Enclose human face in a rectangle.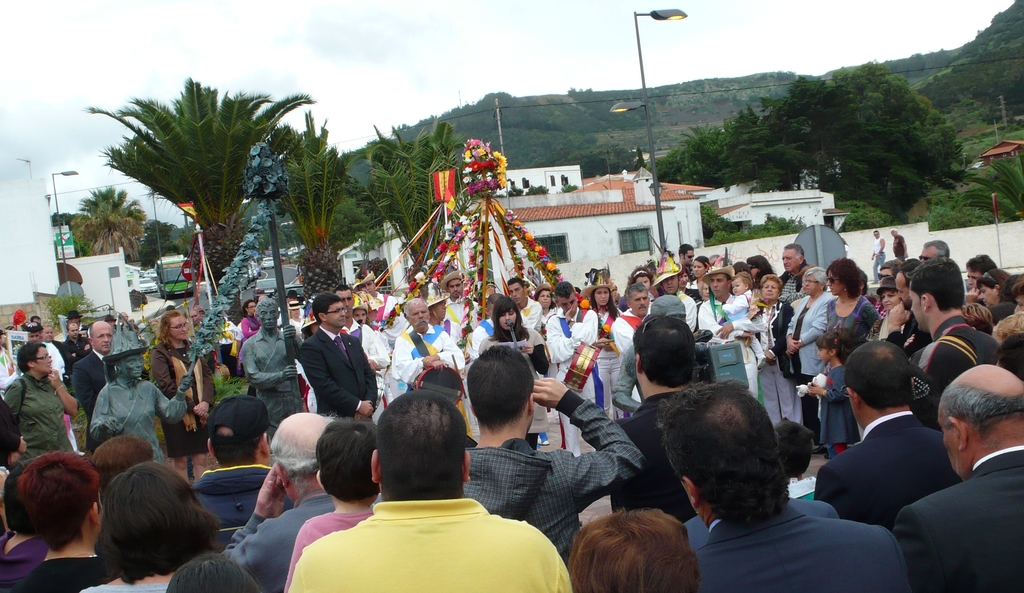
box(967, 270, 980, 290).
